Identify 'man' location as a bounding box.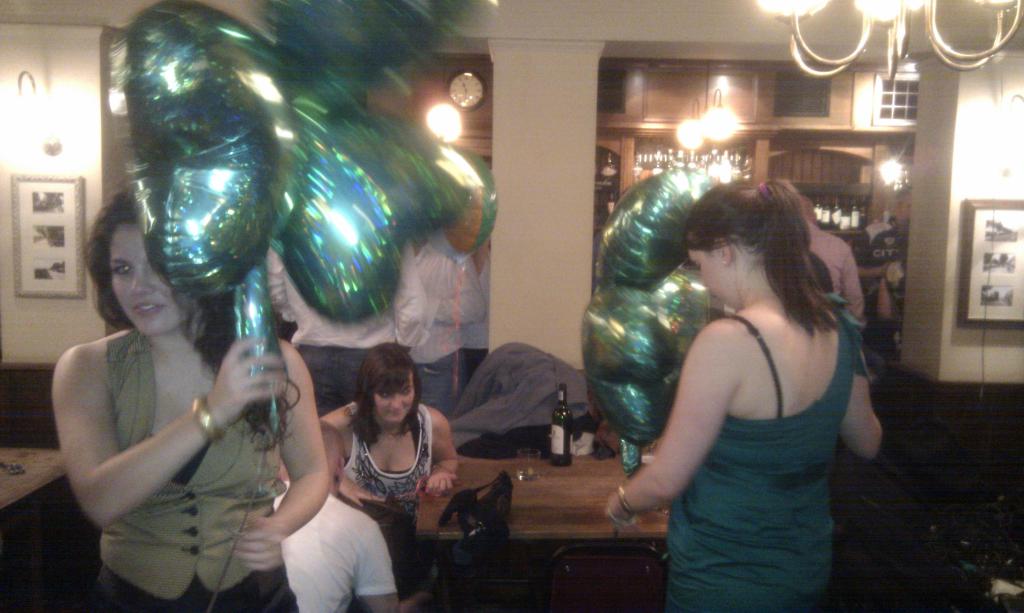
locate(845, 180, 912, 322).
